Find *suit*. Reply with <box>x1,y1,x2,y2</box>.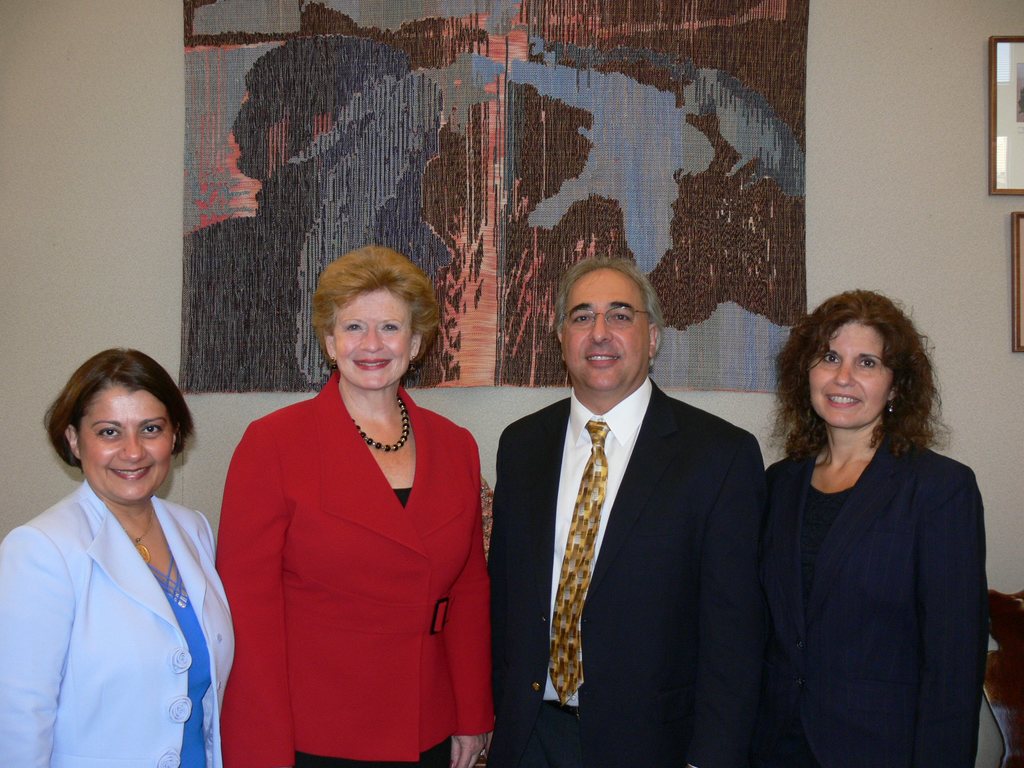
<box>210,371,490,767</box>.
